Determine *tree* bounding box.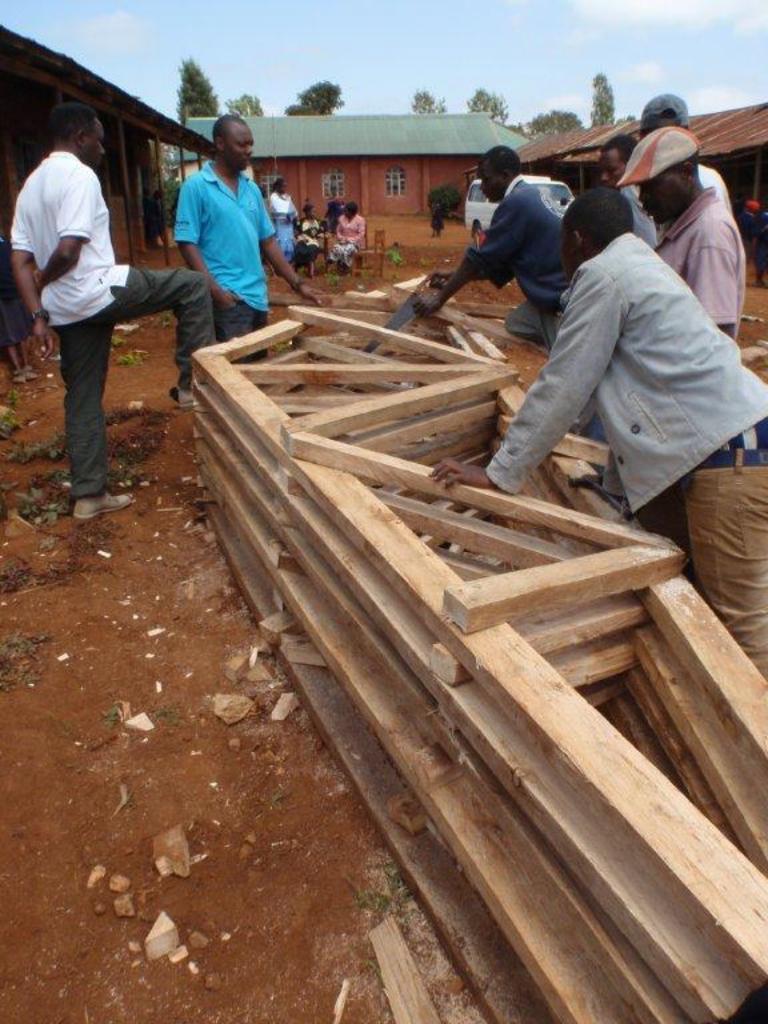
Determined: <box>229,89,261,117</box>.
